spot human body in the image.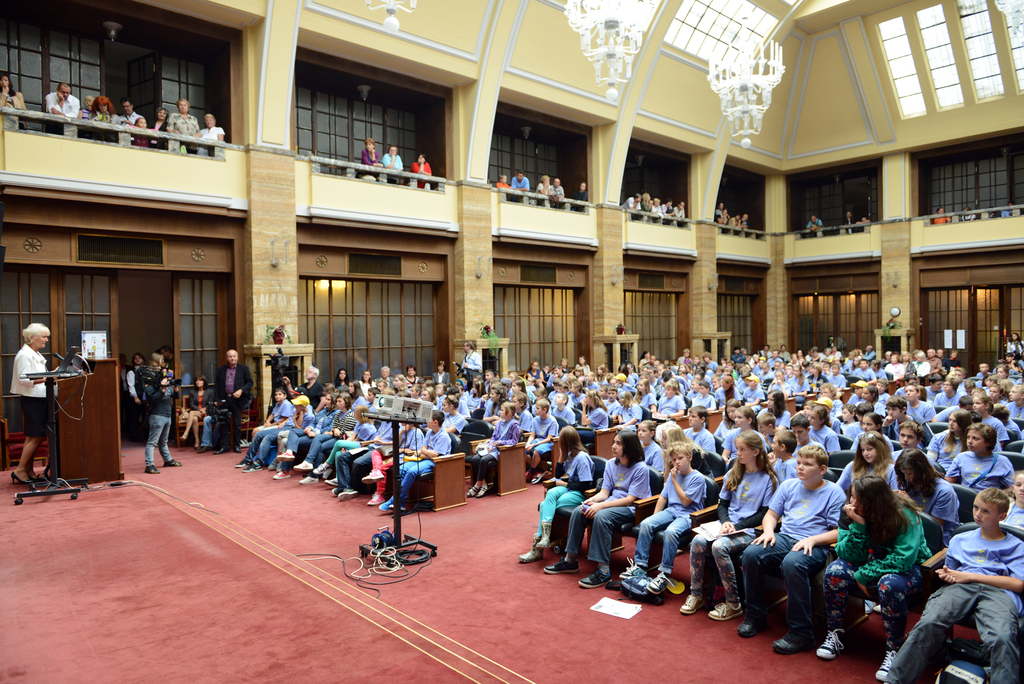
human body found at bbox=[415, 152, 434, 192].
